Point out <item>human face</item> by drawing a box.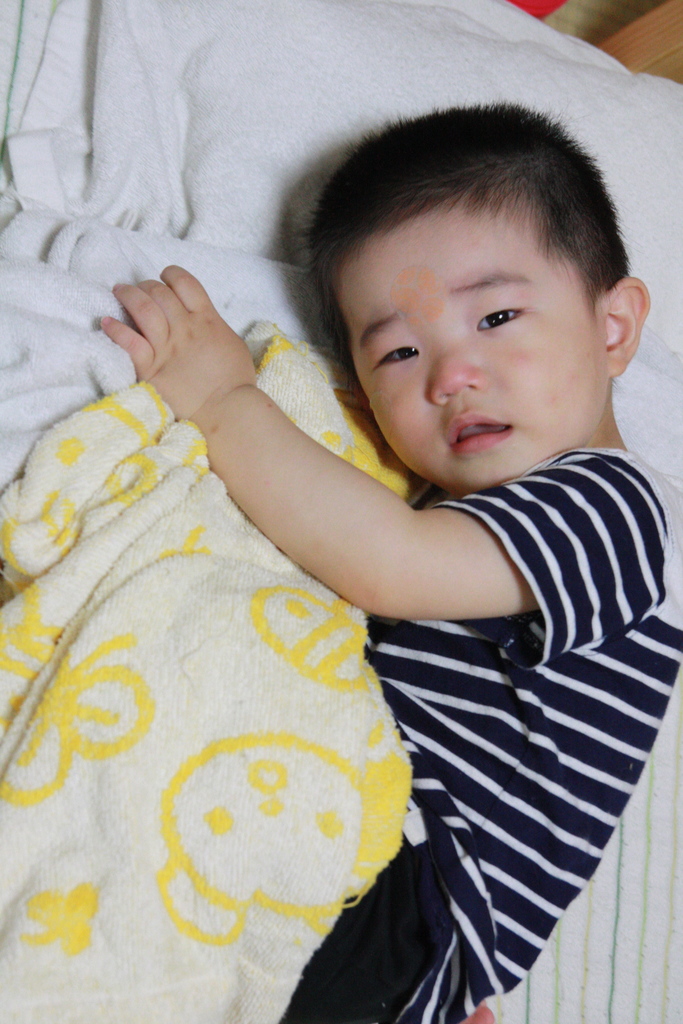
<bbox>334, 218, 600, 493</bbox>.
